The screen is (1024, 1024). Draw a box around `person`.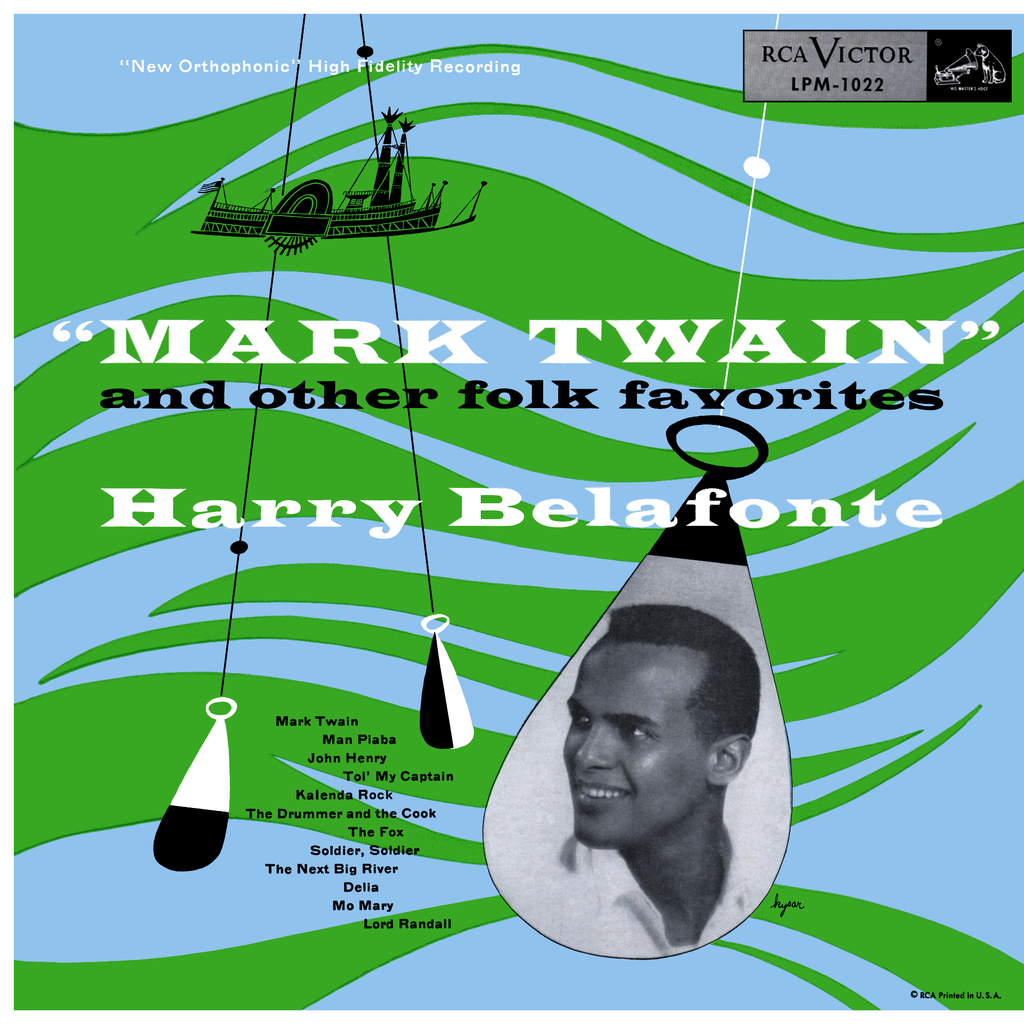
[x1=529, y1=603, x2=801, y2=963].
